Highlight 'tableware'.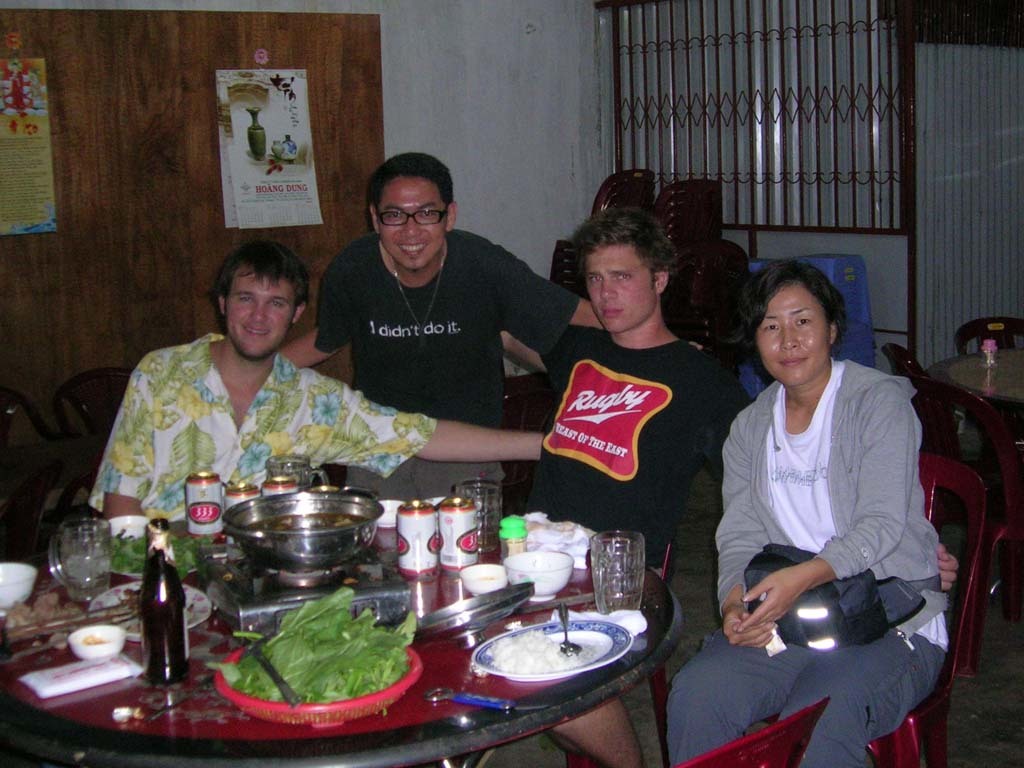
Highlighted region: [588,528,638,616].
